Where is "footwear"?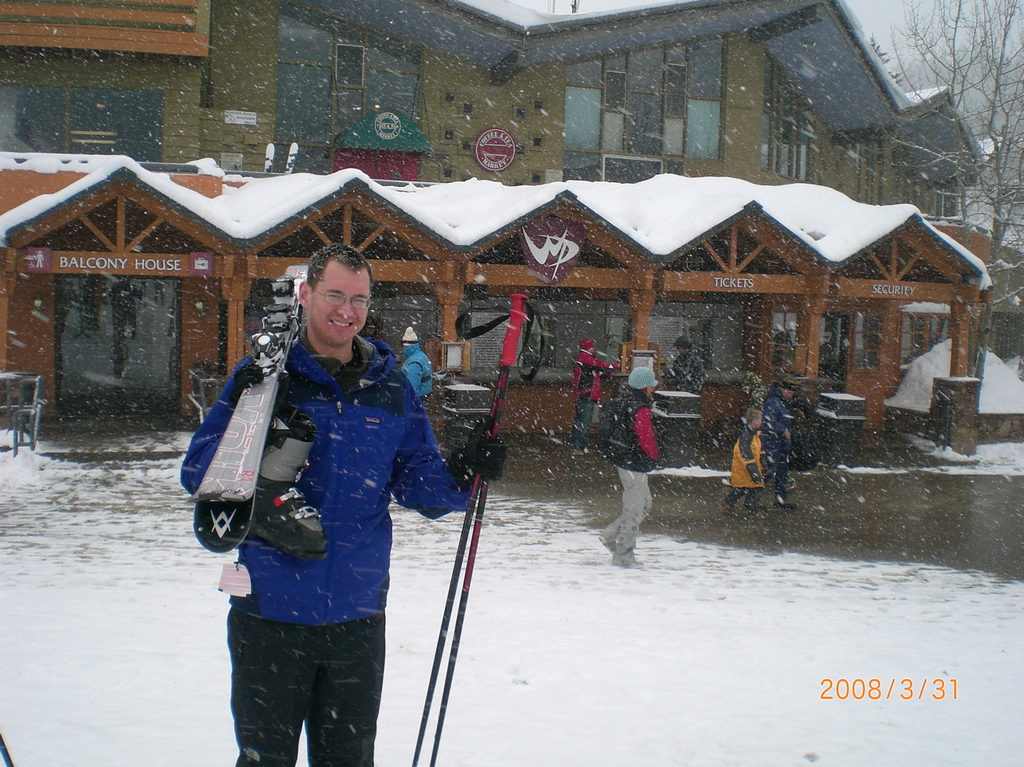
x1=593 y1=532 x2=610 y2=542.
